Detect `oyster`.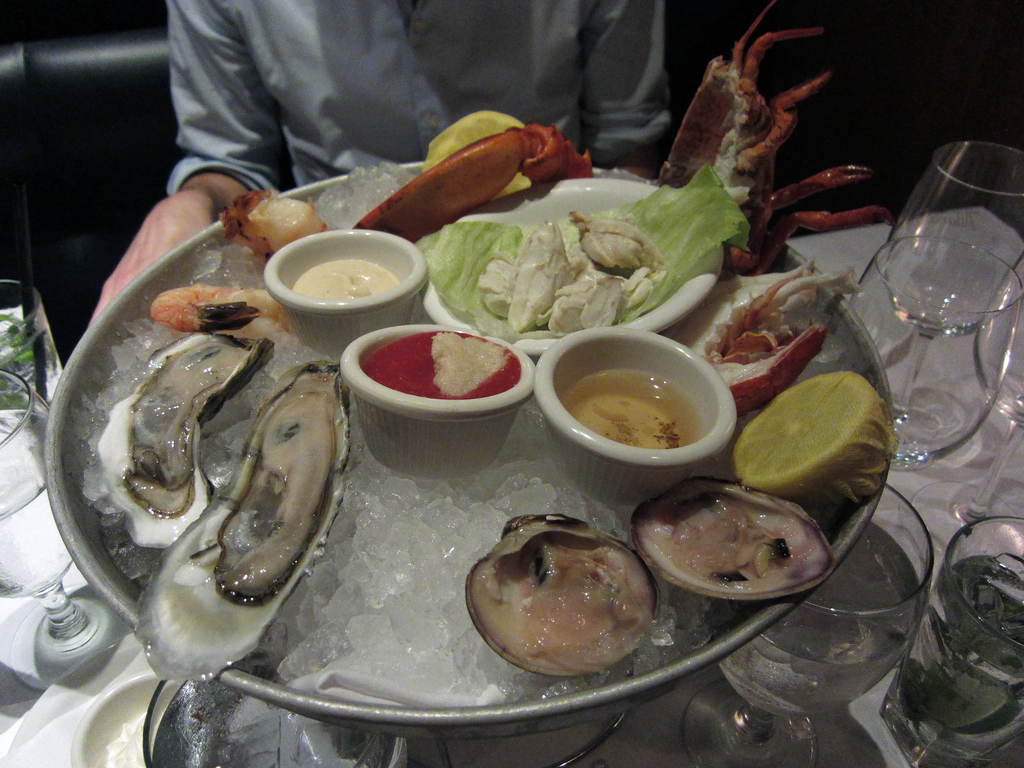
Detected at left=92, top=321, right=276, bottom=559.
